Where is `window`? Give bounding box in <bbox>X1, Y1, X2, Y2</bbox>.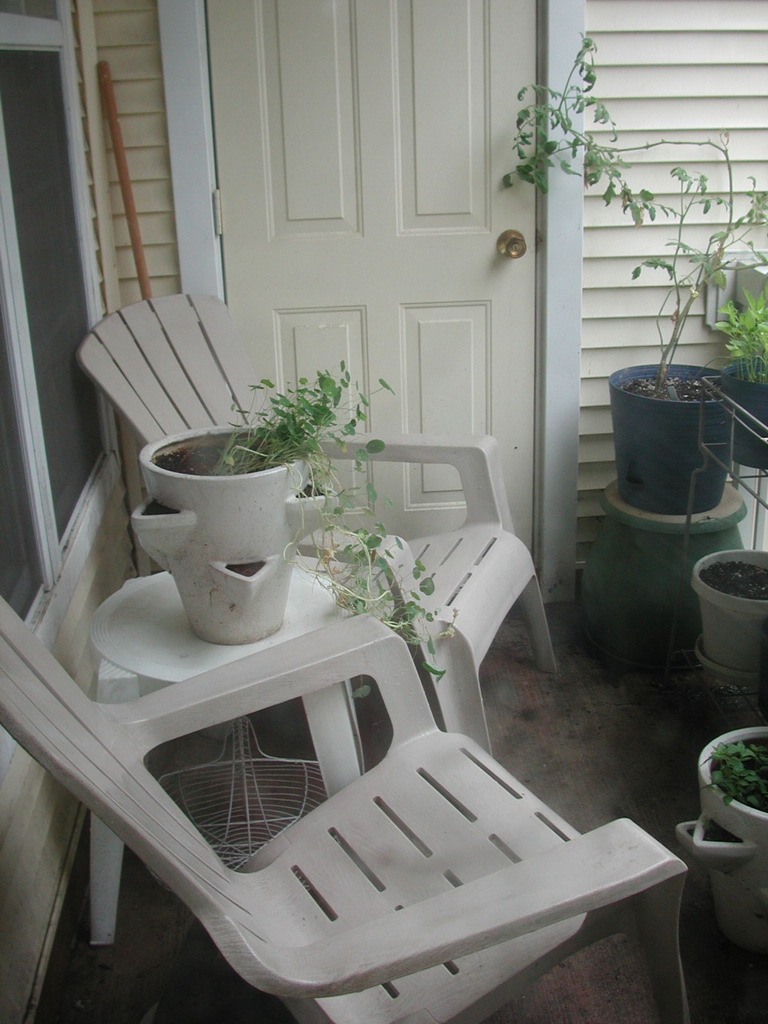
<bbox>0, 0, 127, 646</bbox>.
